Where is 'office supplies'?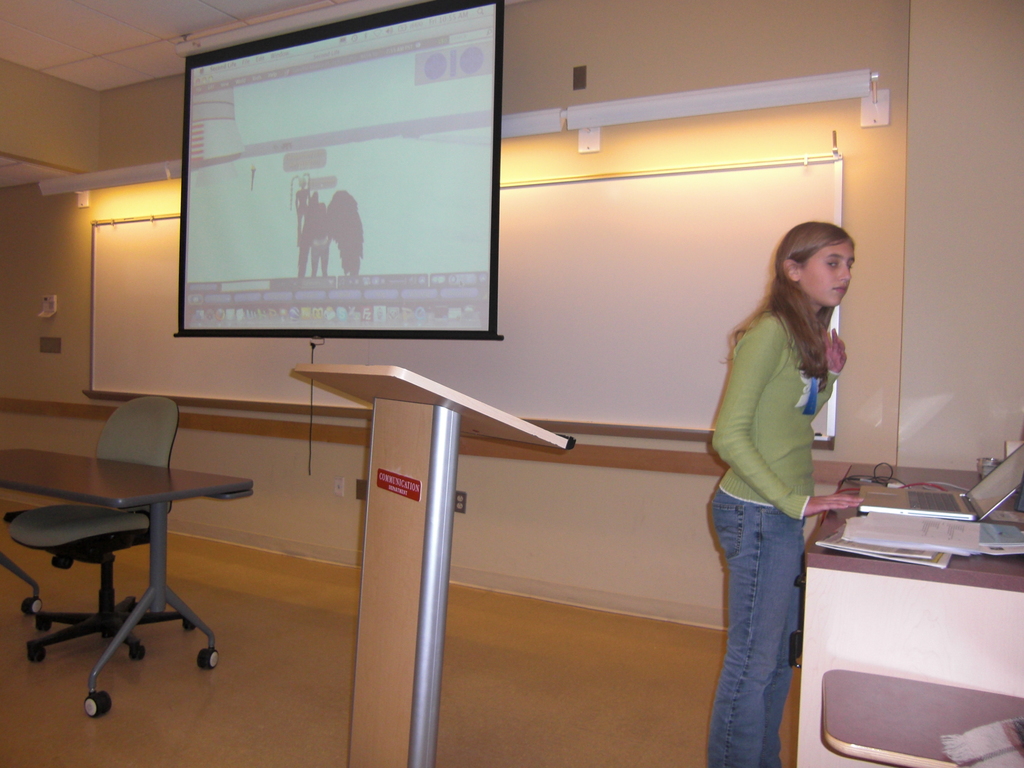
l=174, t=0, r=504, b=336.
